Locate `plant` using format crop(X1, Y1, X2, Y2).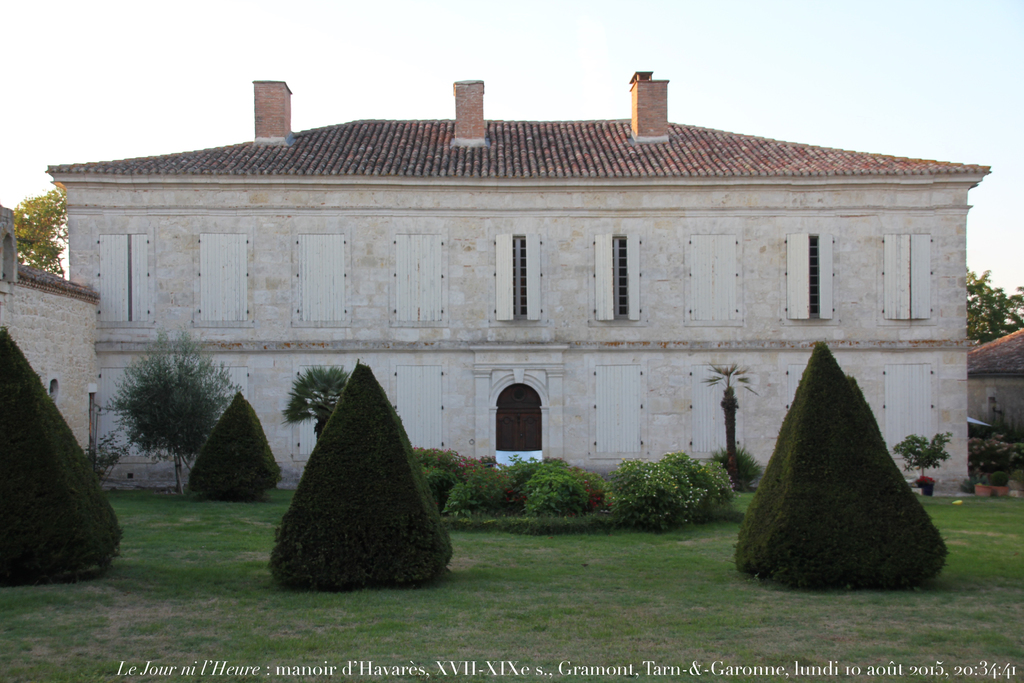
crop(959, 431, 1023, 483).
